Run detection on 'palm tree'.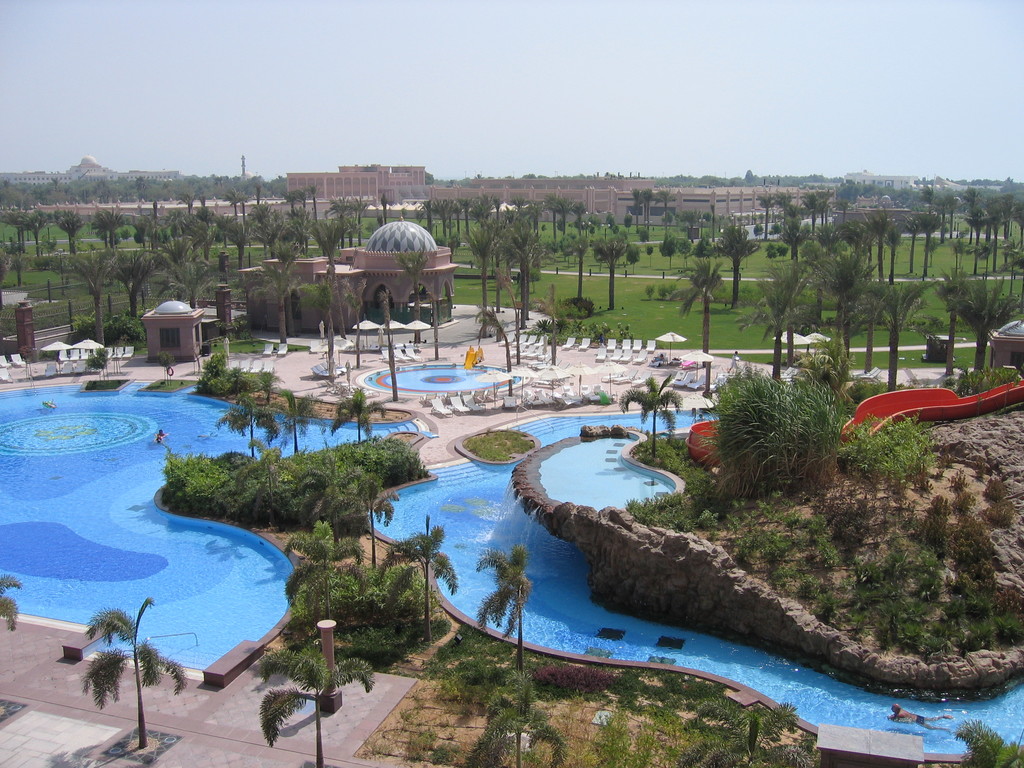
Result: Rect(262, 214, 295, 263).
